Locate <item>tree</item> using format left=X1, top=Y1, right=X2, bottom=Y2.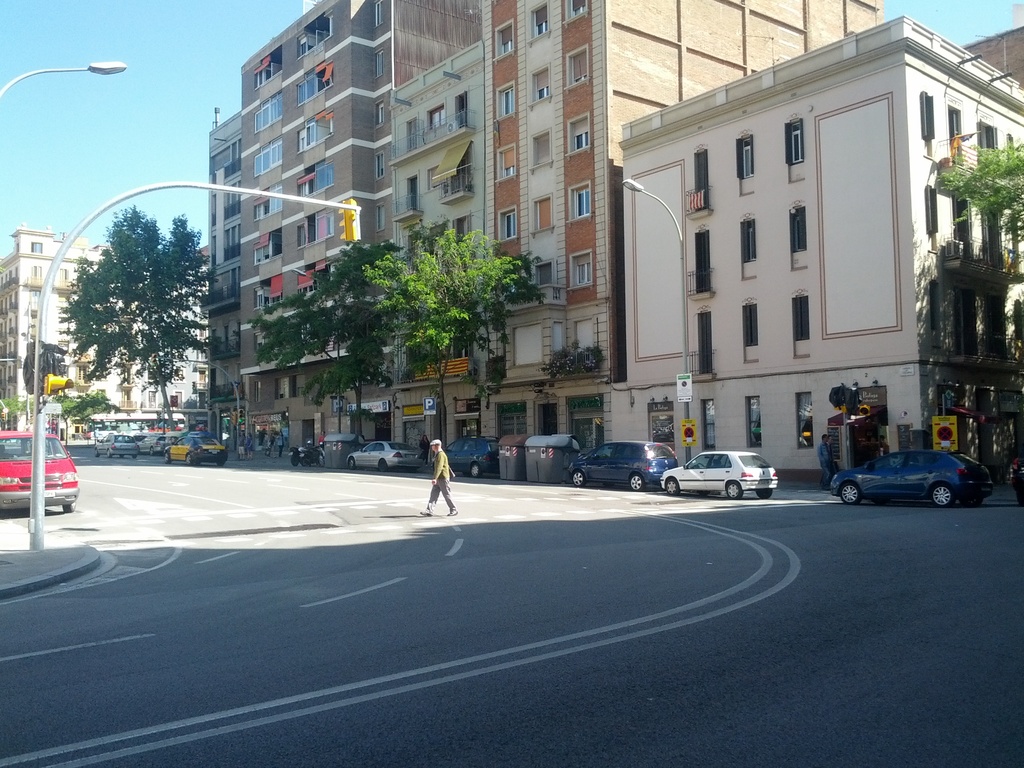
left=242, top=237, right=409, bottom=440.
